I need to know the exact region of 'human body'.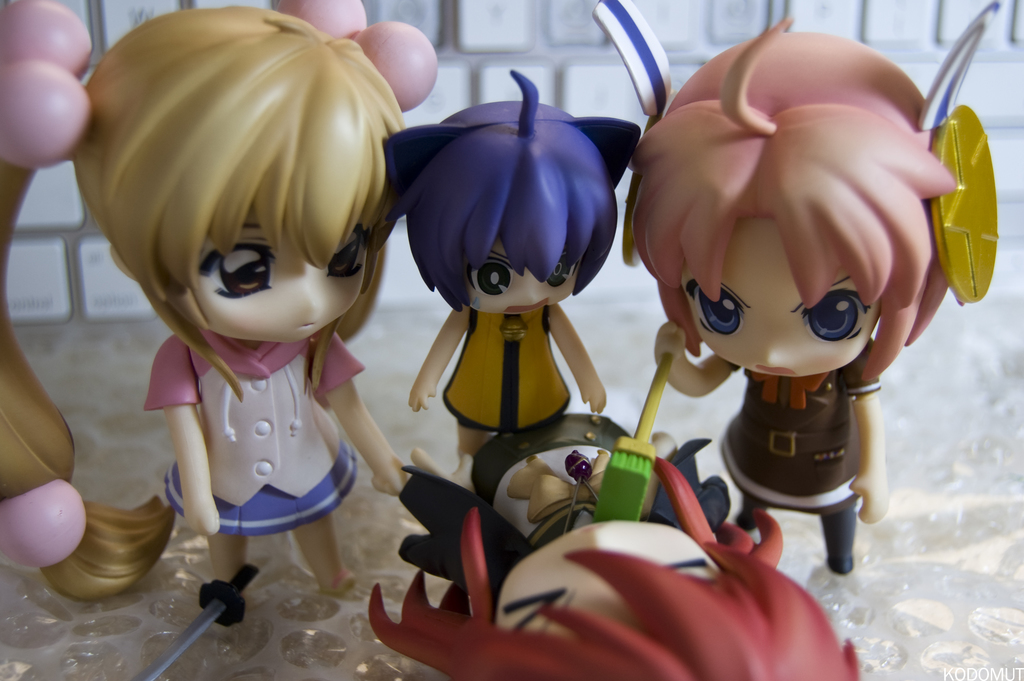
Region: box(406, 300, 607, 478).
